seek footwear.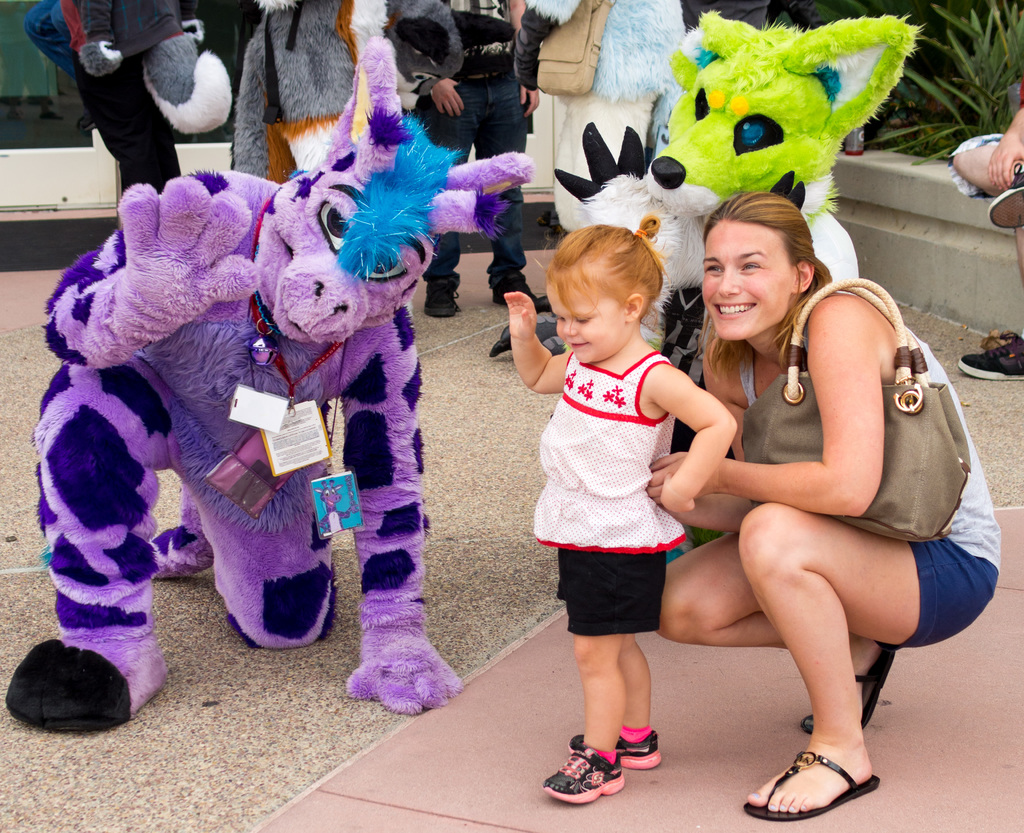
423/287/462/316.
